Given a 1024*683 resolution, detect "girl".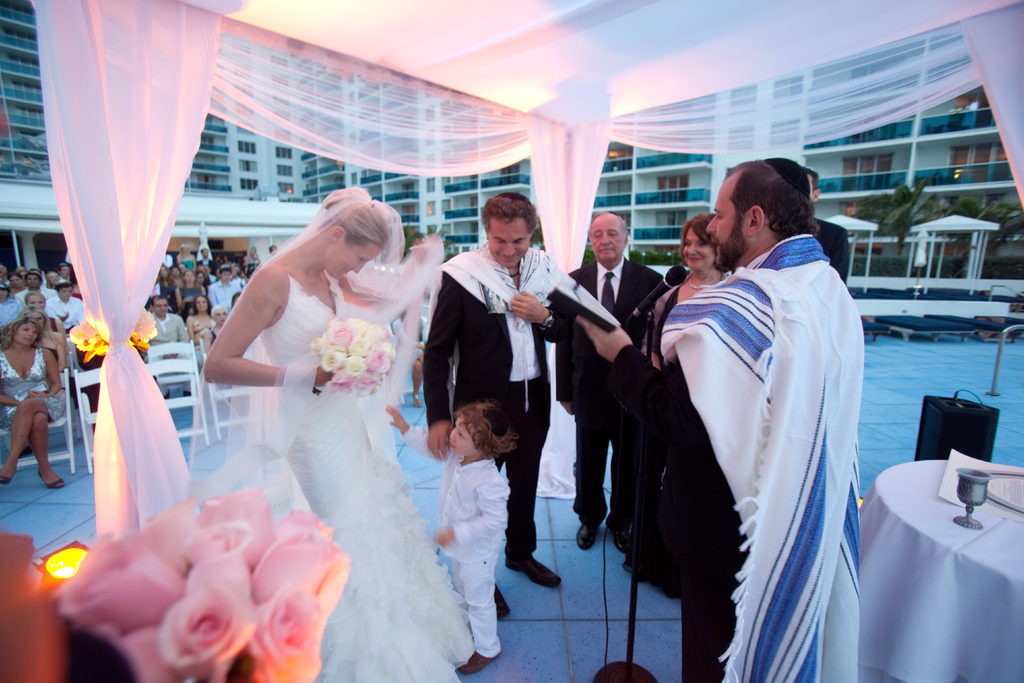
<bbox>384, 400, 509, 682</bbox>.
